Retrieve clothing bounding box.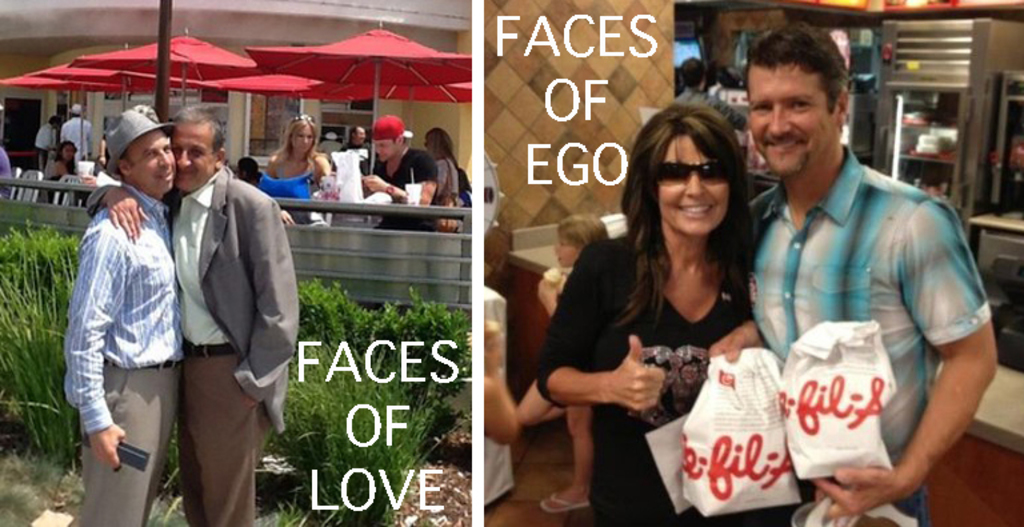
Bounding box: {"left": 432, "top": 153, "right": 468, "bottom": 223}.
